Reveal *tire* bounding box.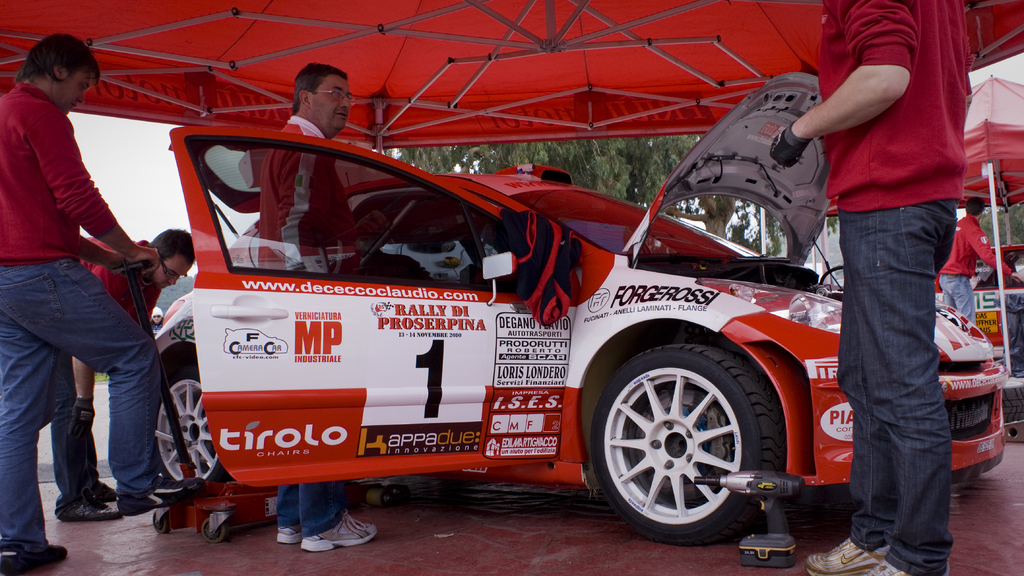
Revealed: select_region(1001, 380, 1023, 424).
